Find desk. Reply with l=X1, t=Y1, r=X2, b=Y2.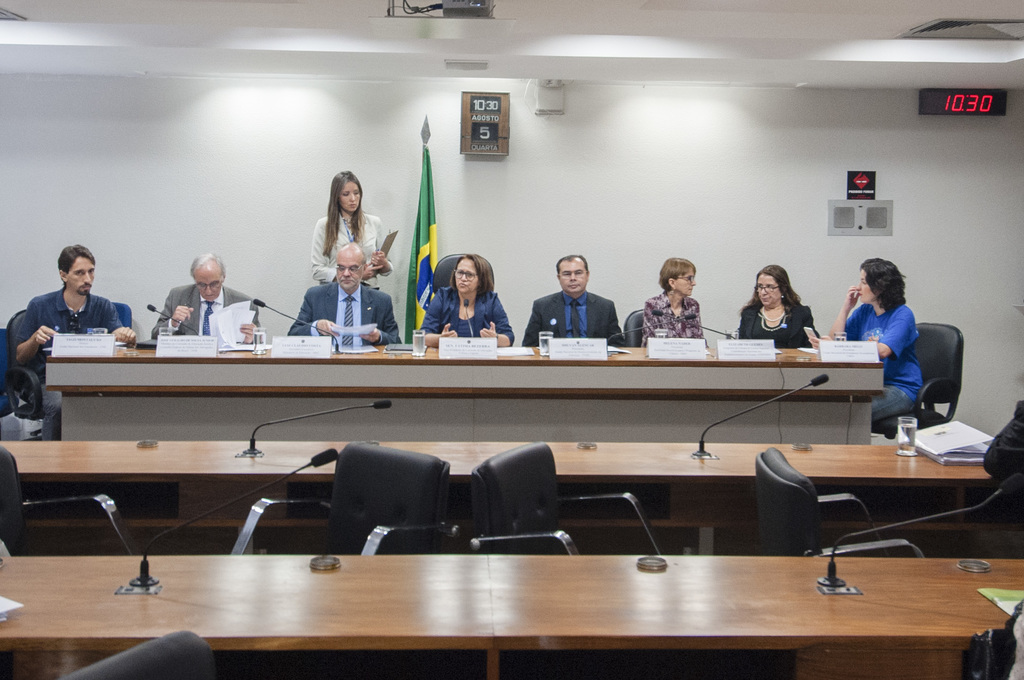
l=0, t=436, r=1001, b=545.
